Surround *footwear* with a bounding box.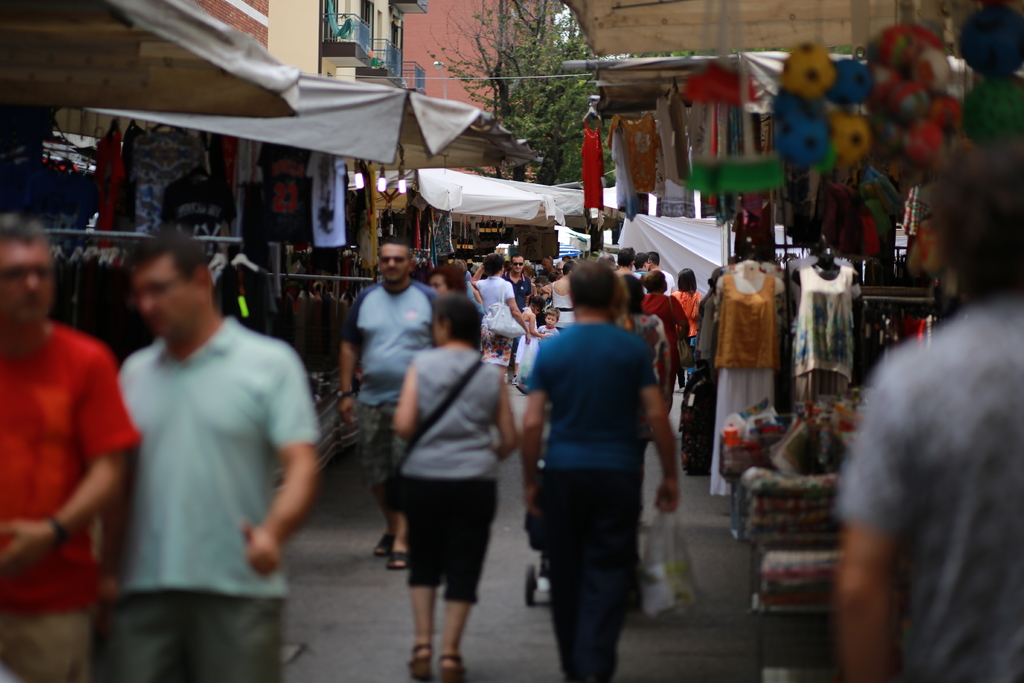
Rect(438, 652, 468, 682).
